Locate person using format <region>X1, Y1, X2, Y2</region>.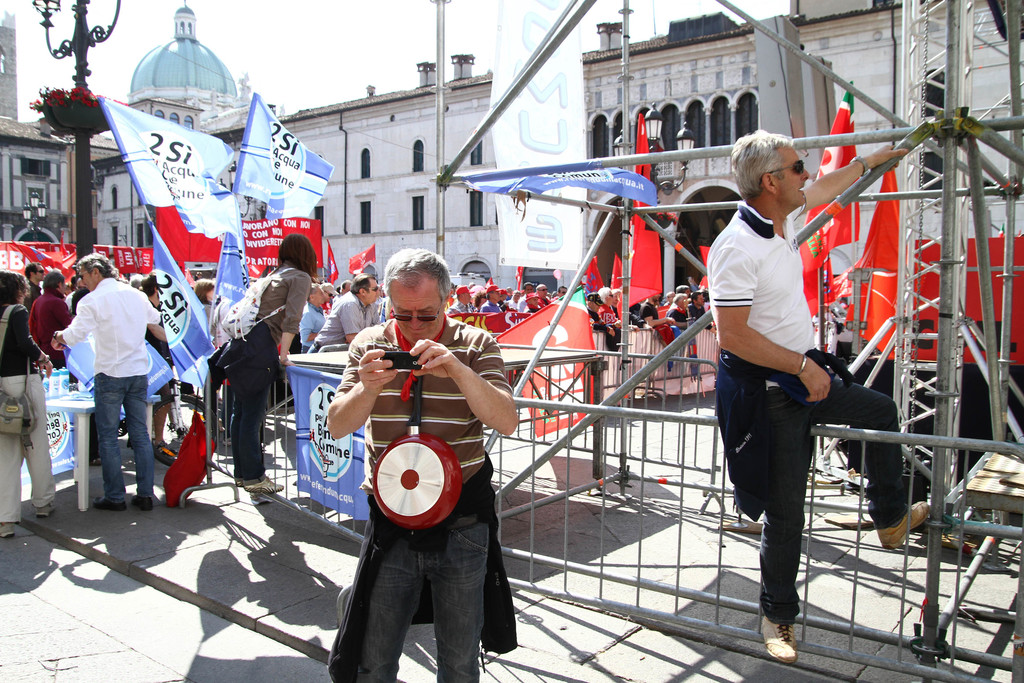
<region>308, 270, 382, 354</region>.
